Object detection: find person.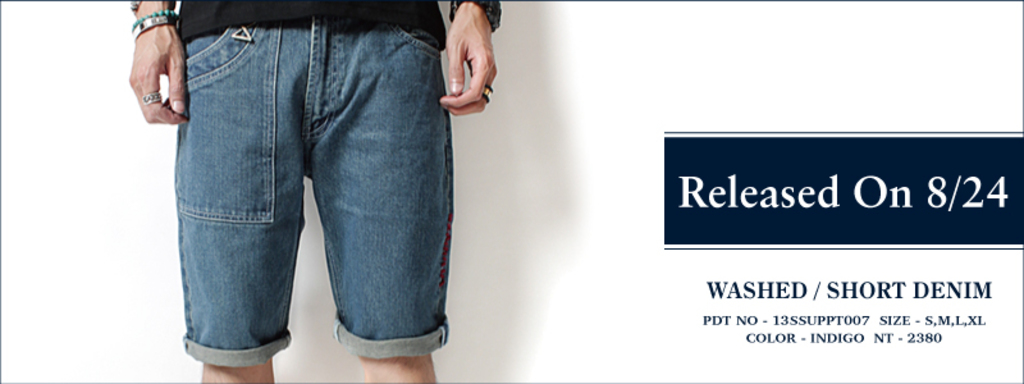
x1=131, y1=0, x2=504, y2=383.
